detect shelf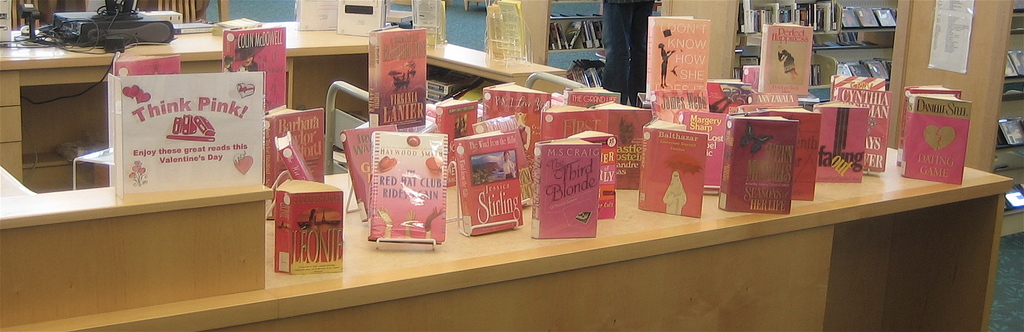
{"left": 1000, "top": 29, "right": 1023, "bottom": 98}
